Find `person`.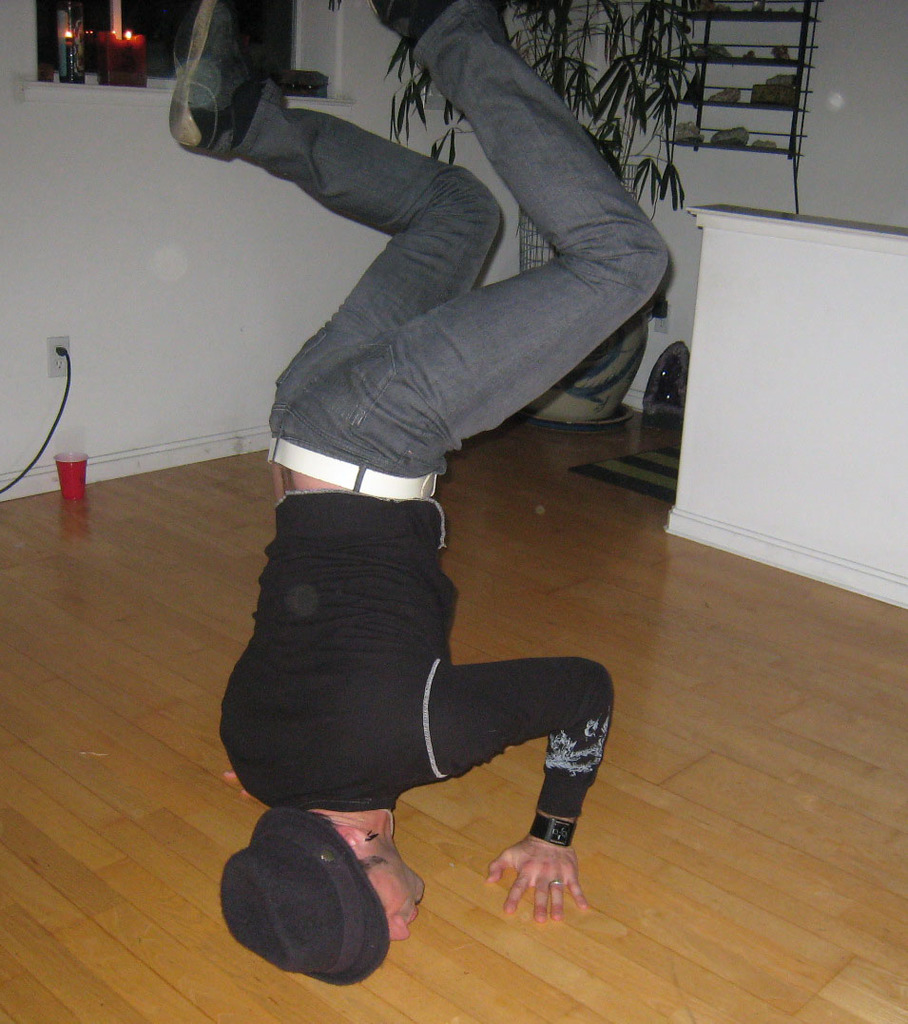
[x1=157, y1=0, x2=665, y2=983].
